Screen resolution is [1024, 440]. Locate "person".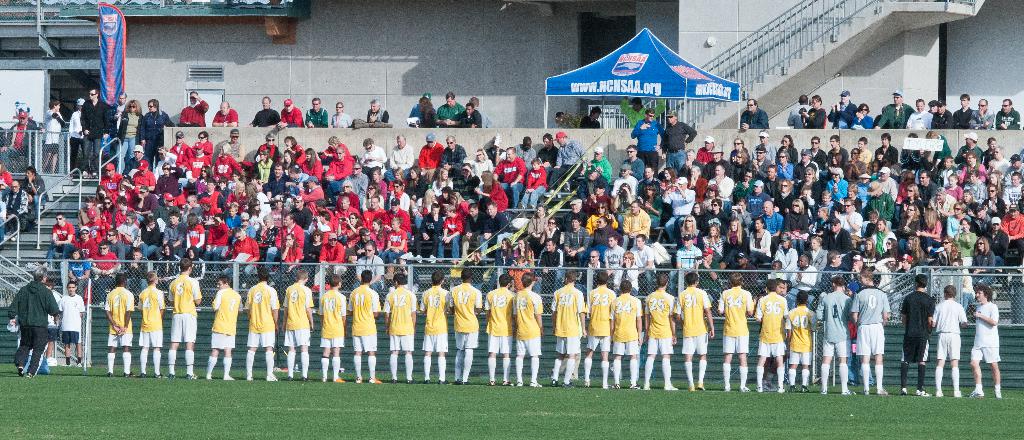
(x1=0, y1=169, x2=13, y2=187).
